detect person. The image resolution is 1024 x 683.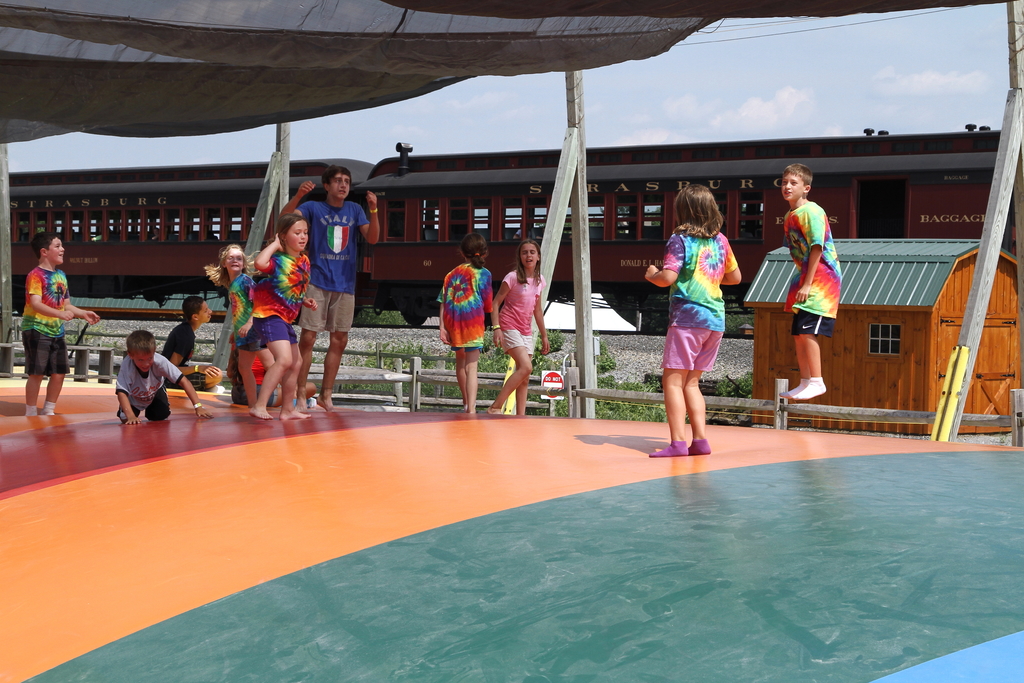
l=281, t=161, r=383, b=415.
